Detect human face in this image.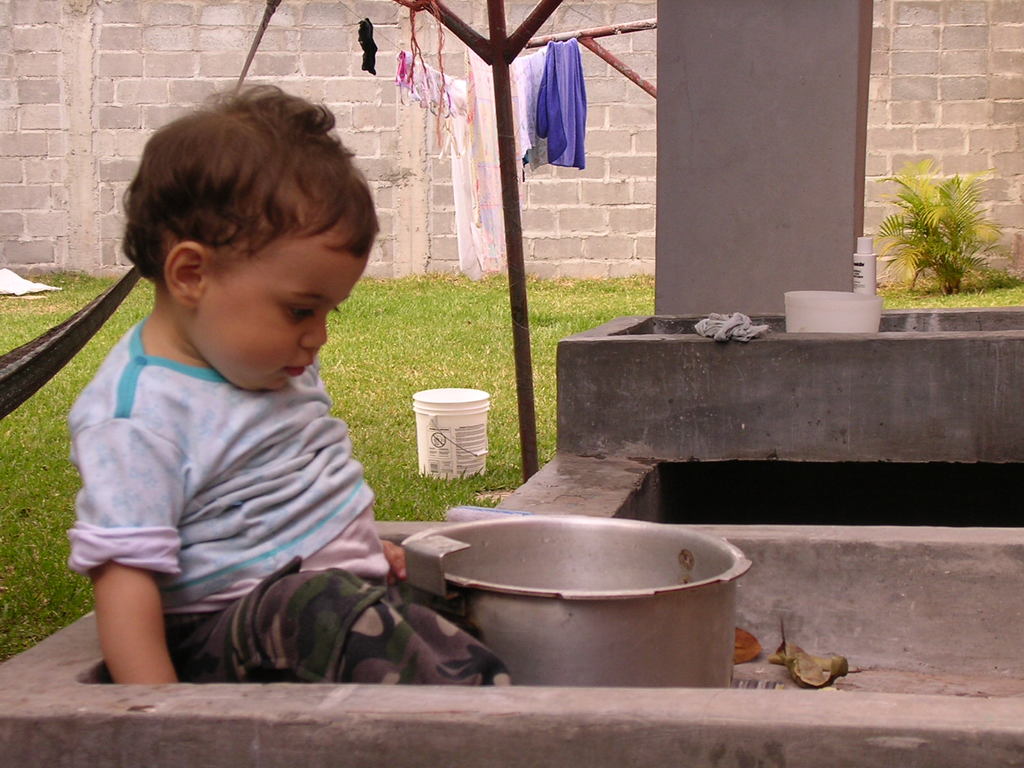
Detection: (204, 239, 359, 397).
